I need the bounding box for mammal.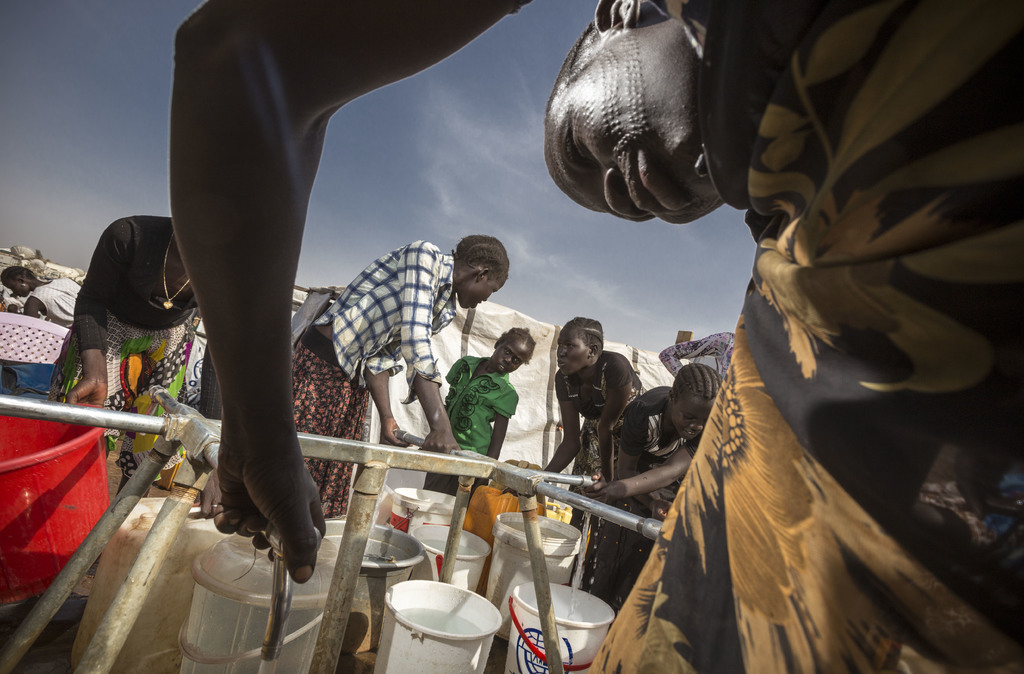
Here it is: [x1=289, y1=223, x2=511, y2=530].
